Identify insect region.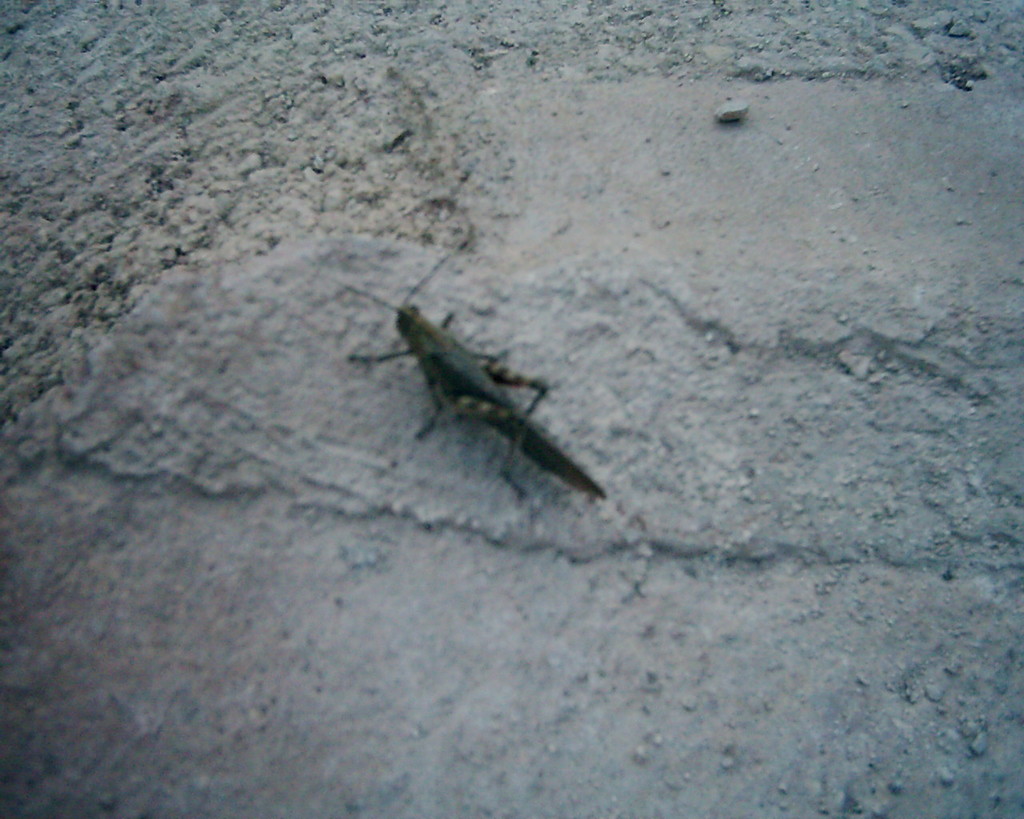
Region: select_region(341, 256, 606, 498).
